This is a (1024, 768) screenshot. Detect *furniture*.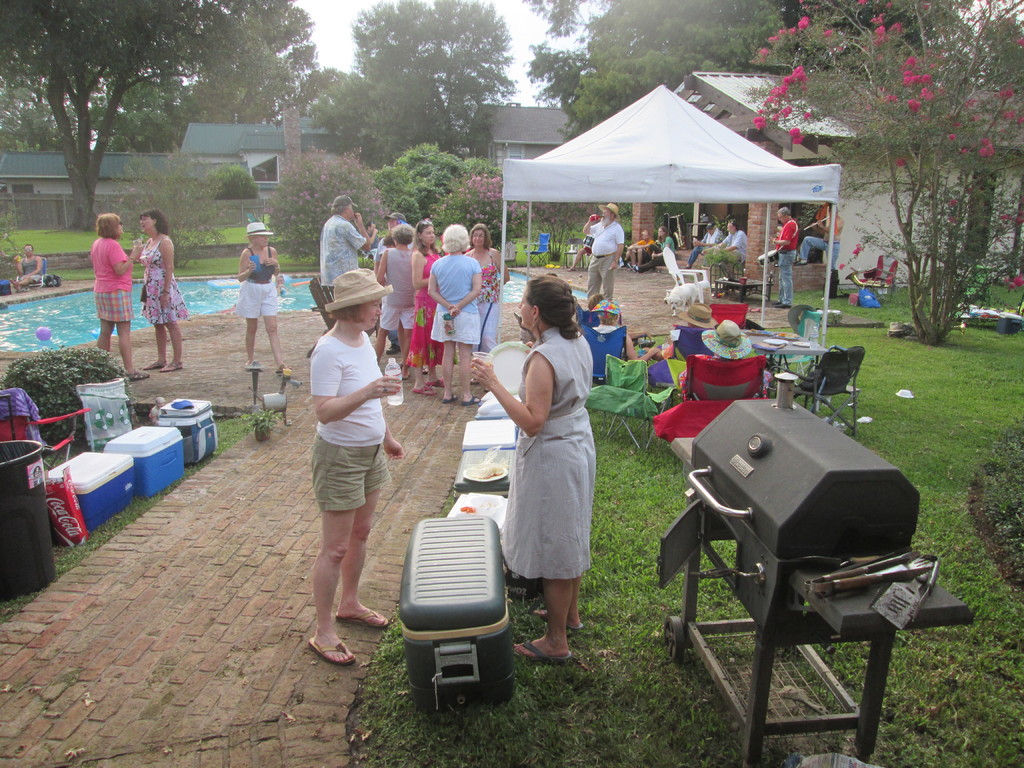
left=565, top=239, right=584, bottom=269.
